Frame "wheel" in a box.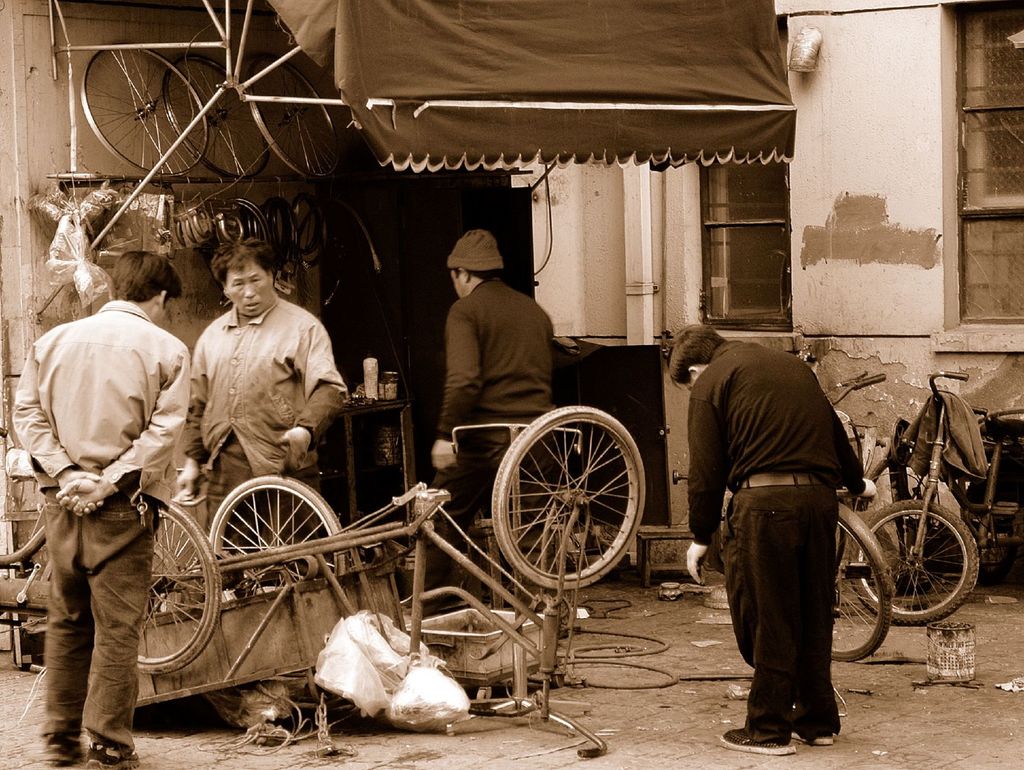
bbox(848, 499, 981, 627).
